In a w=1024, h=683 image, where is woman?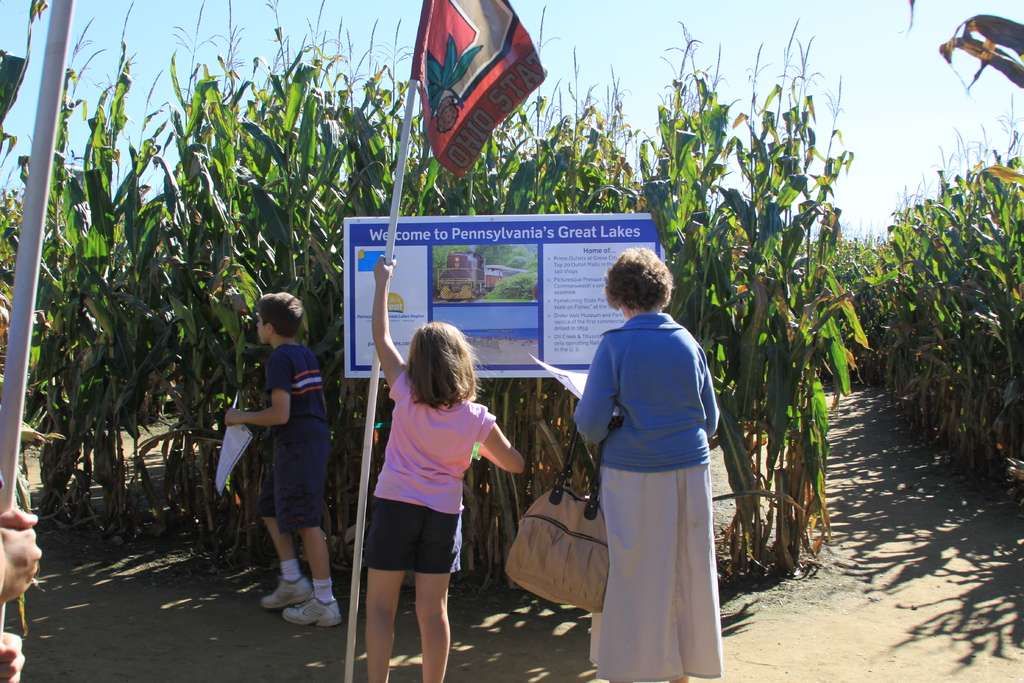
bbox(561, 254, 733, 682).
